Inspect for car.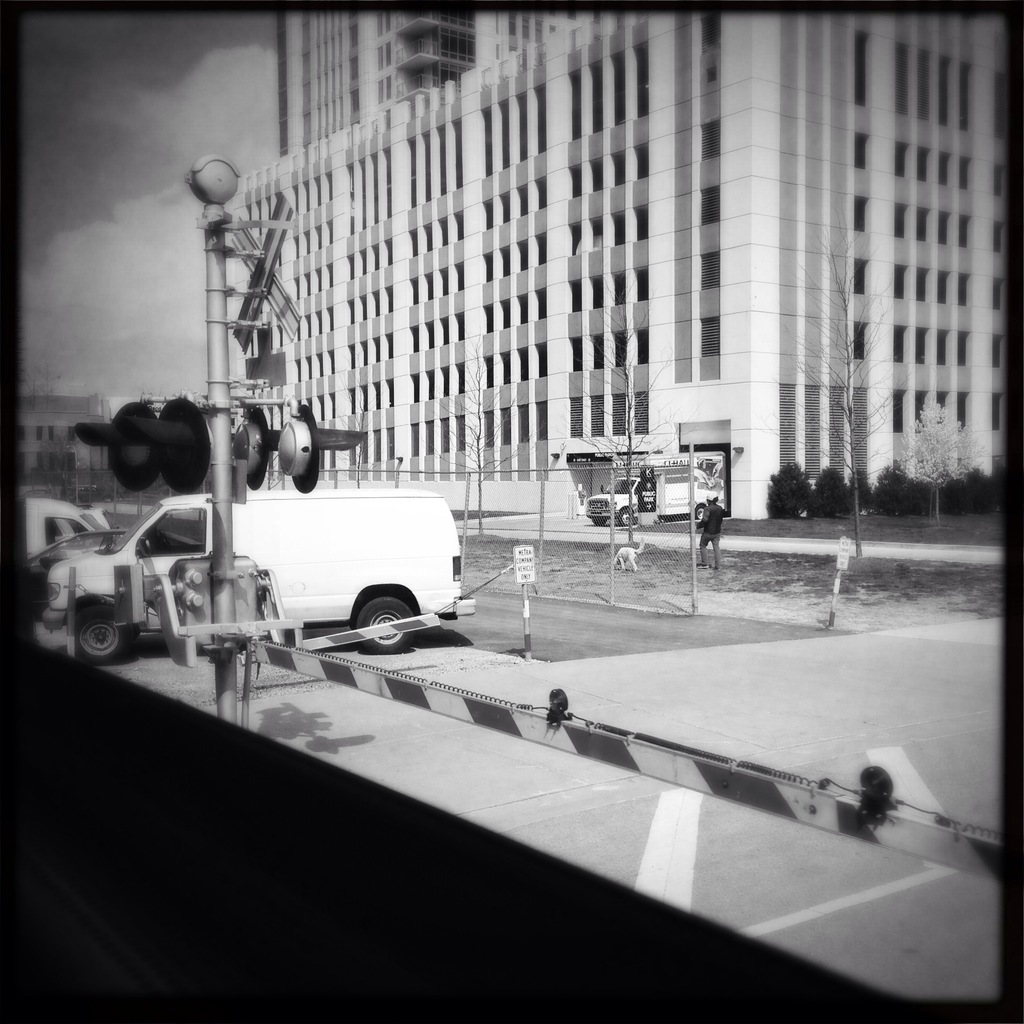
Inspection: select_region(119, 467, 483, 667).
